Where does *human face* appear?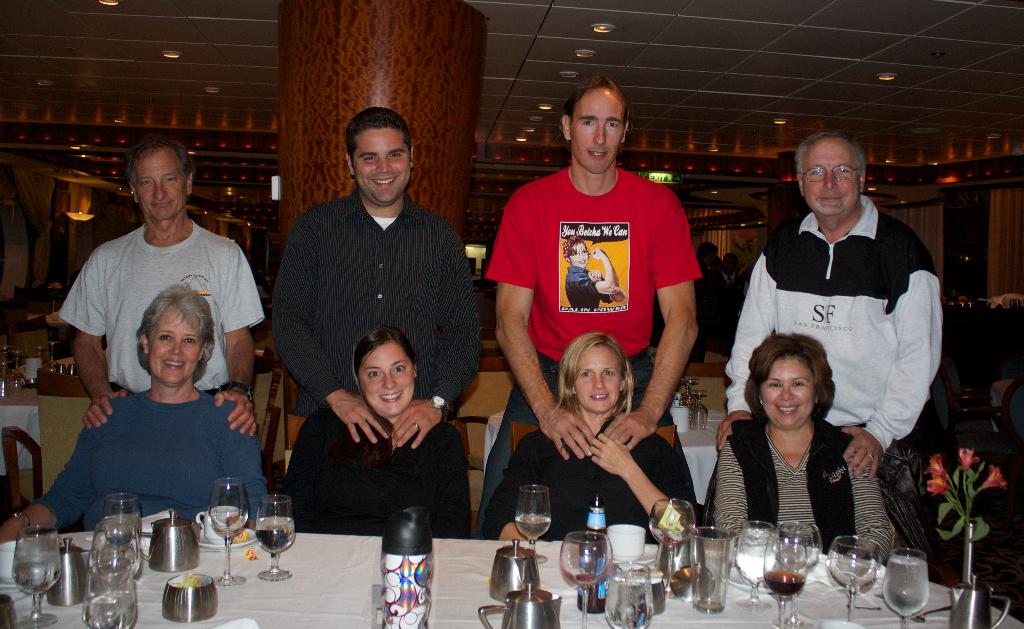
Appears at bbox=(762, 350, 818, 435).
